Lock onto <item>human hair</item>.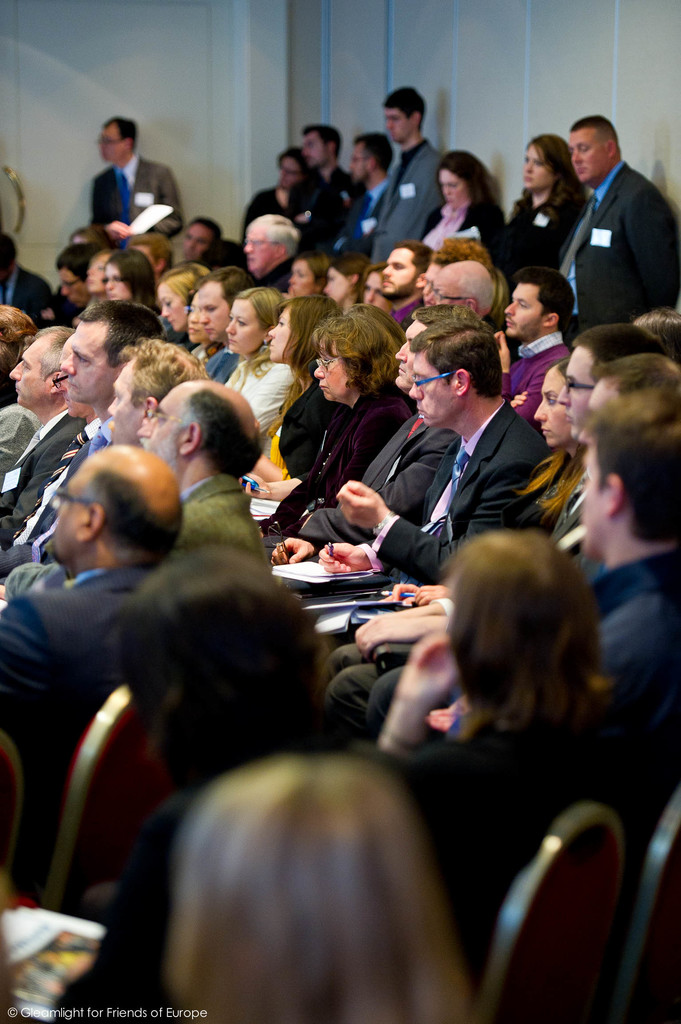
Locked: <bbox>406, 318, 499, 398</bbox>.
